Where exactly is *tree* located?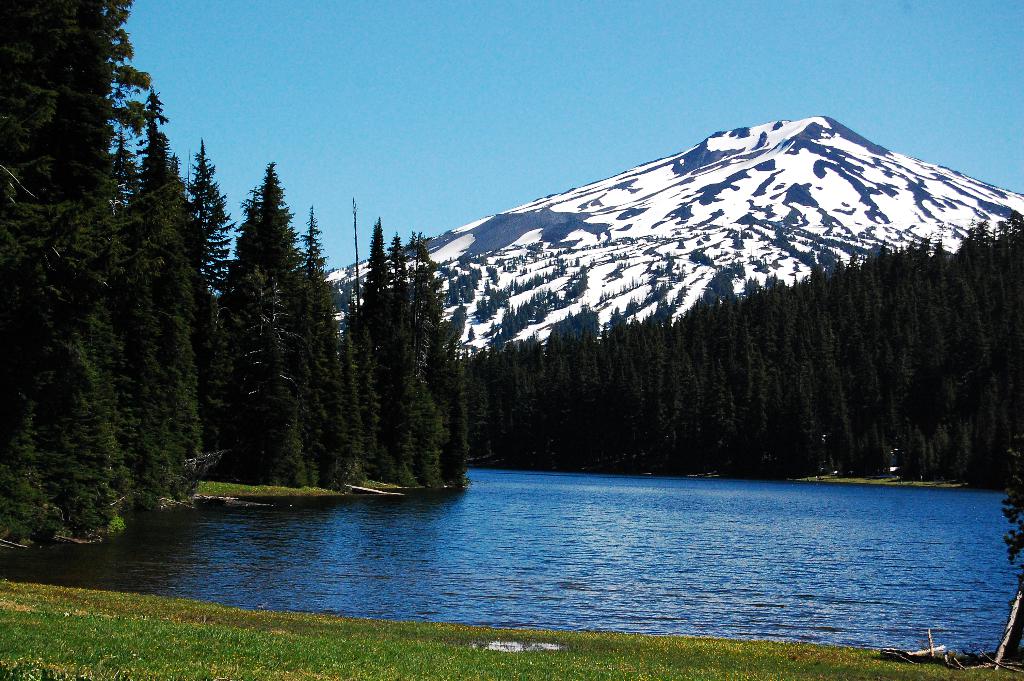
Its bounding box is (93,114,234,498).
